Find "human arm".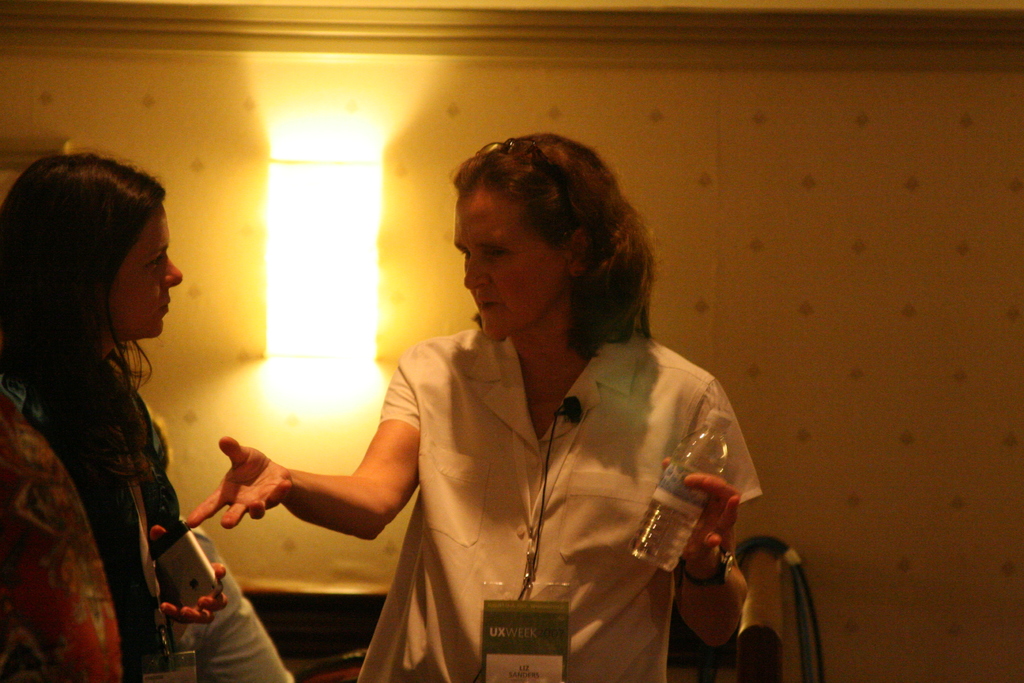
<box>214,429,382,569</box>.
